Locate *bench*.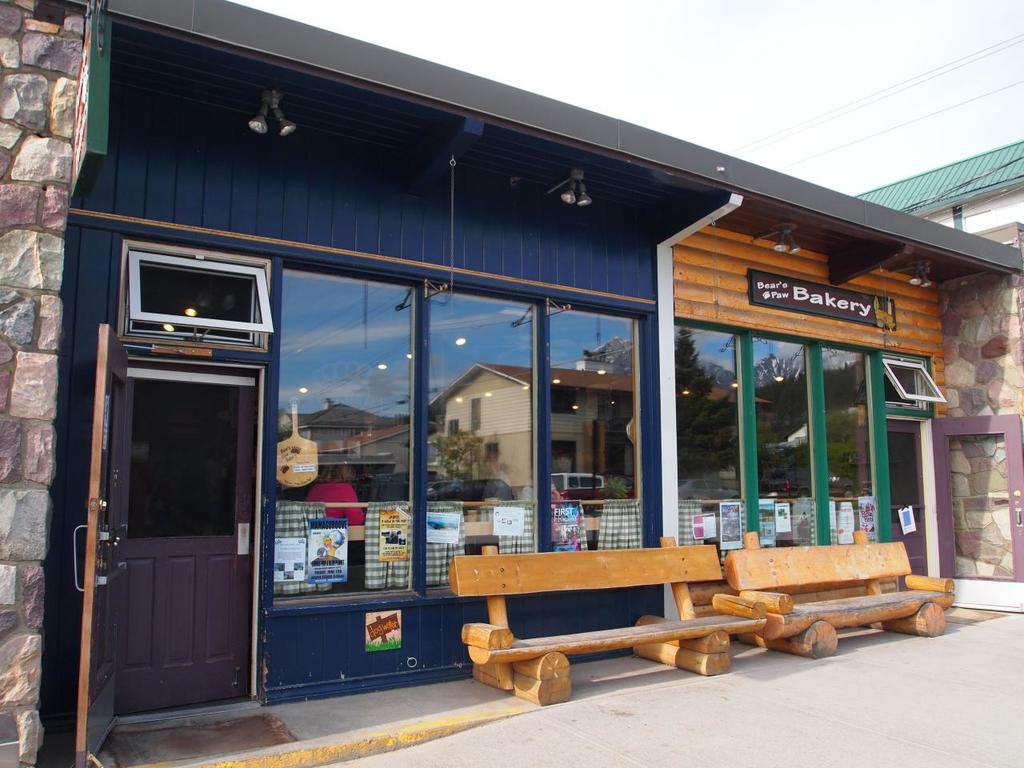
Bounding box: bbox(436, 536, 766, 710).
